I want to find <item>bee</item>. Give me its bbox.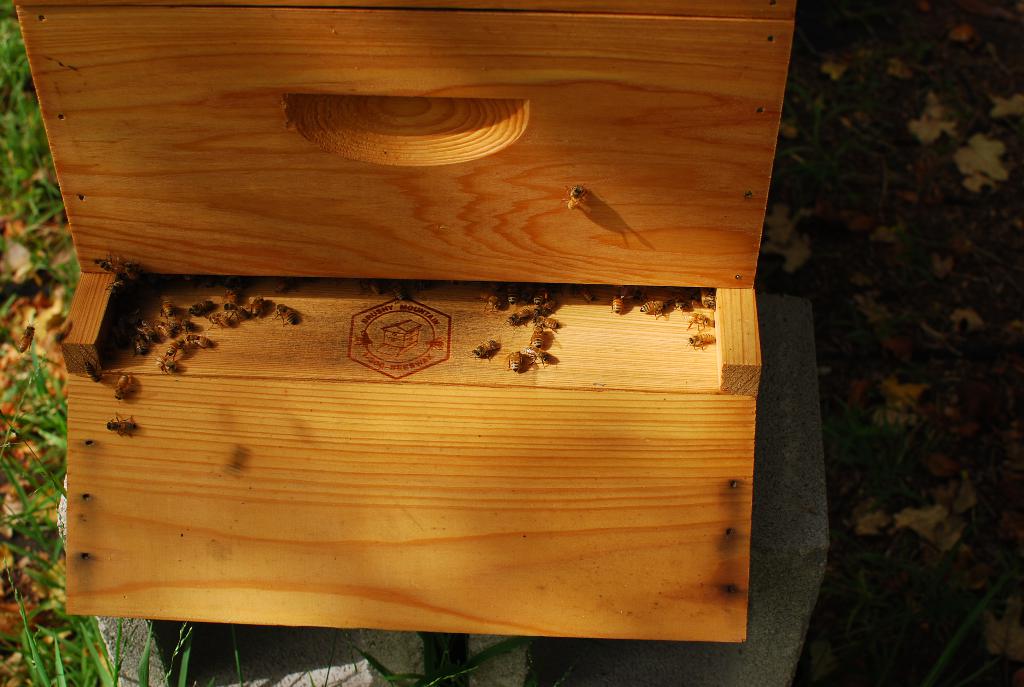
698/287/714/309.
